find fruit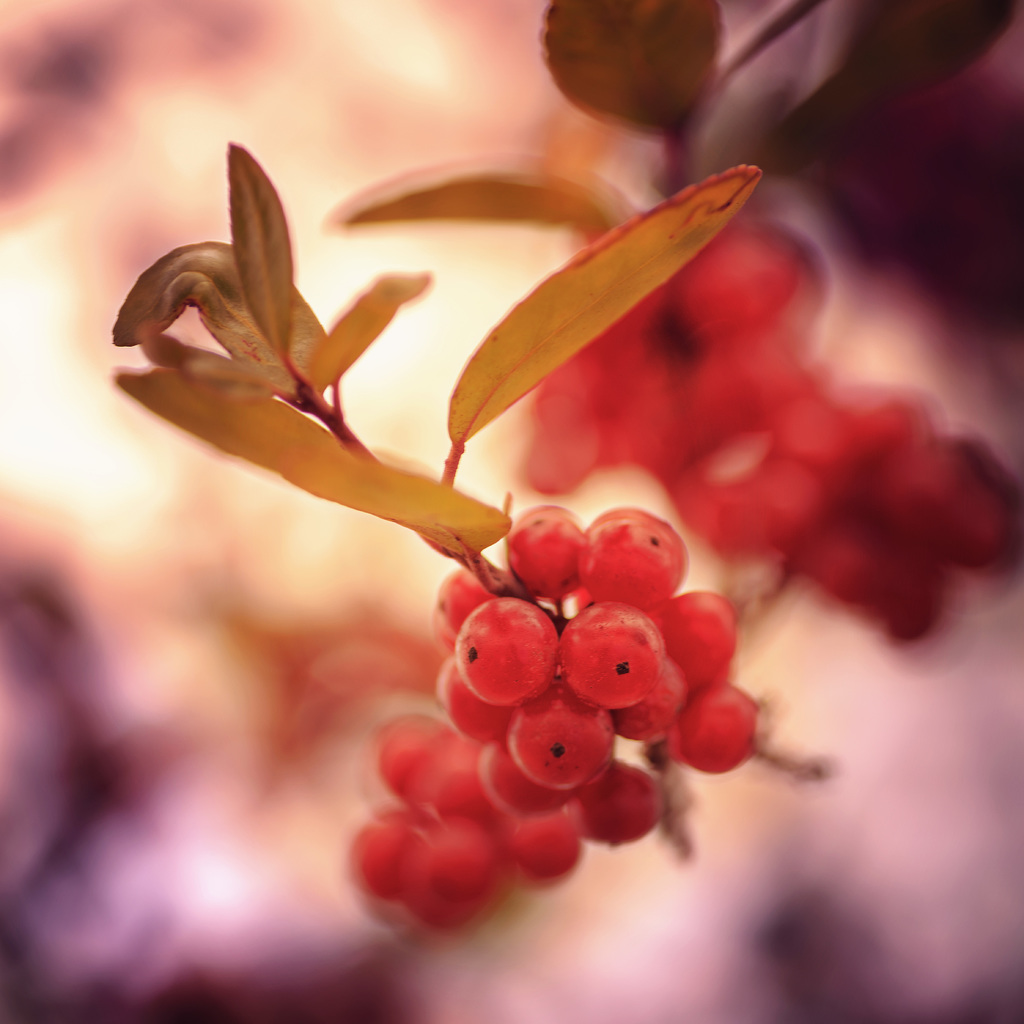
x1=362 y1=445 x2=766 y2=936
